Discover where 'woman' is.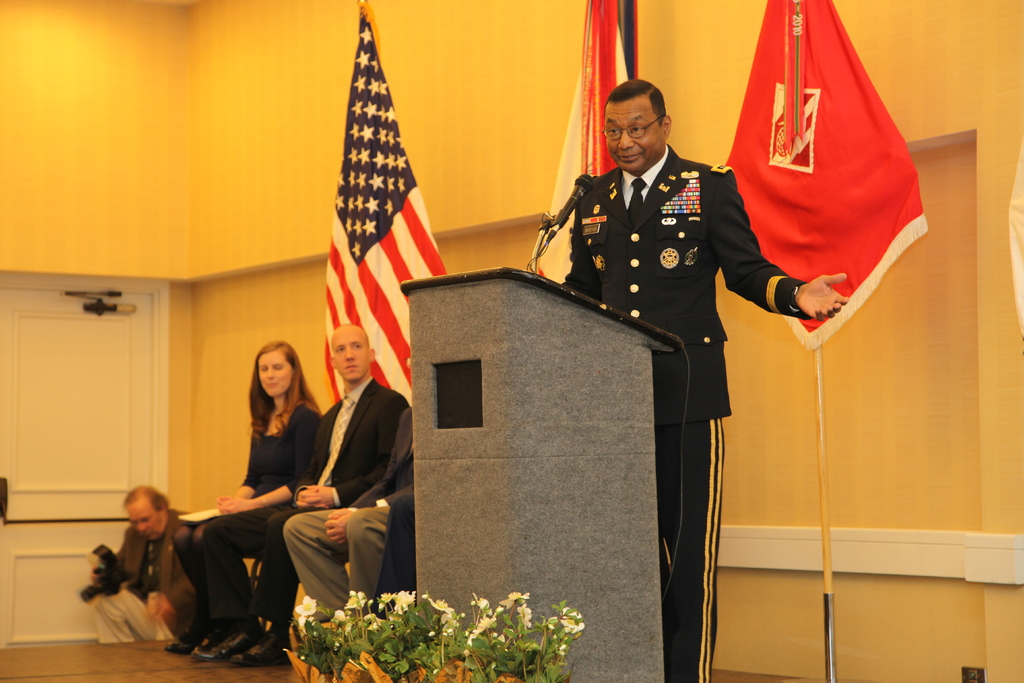
Discovered at 204 328 306 655.
